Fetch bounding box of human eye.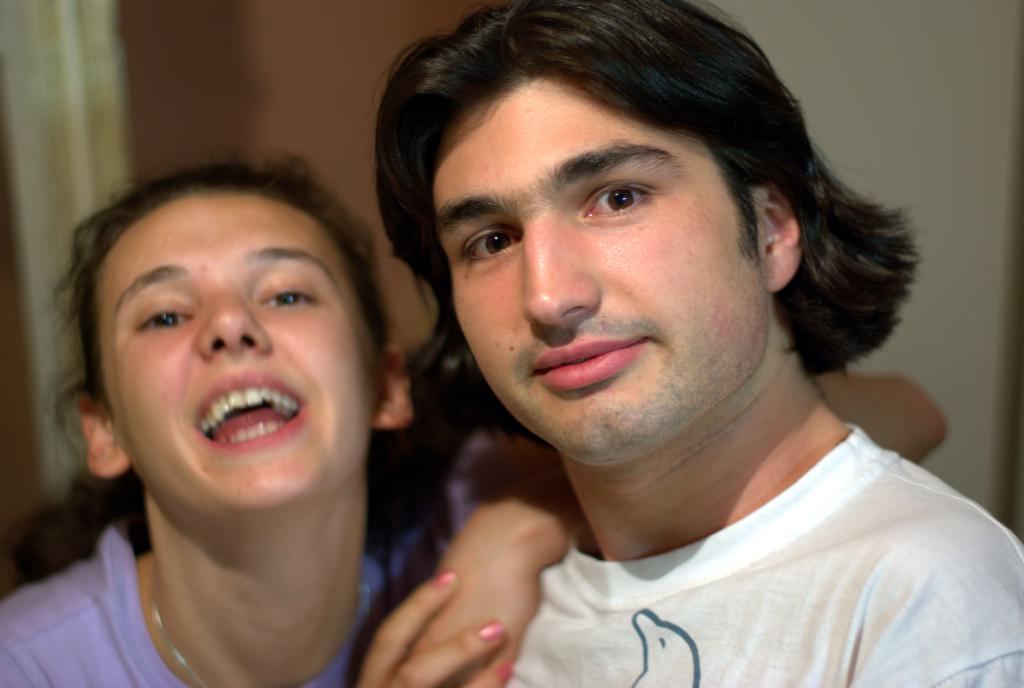
Bbox: {"x1": 460, "y1": 219, "x2": 522, "y2": 270}.
